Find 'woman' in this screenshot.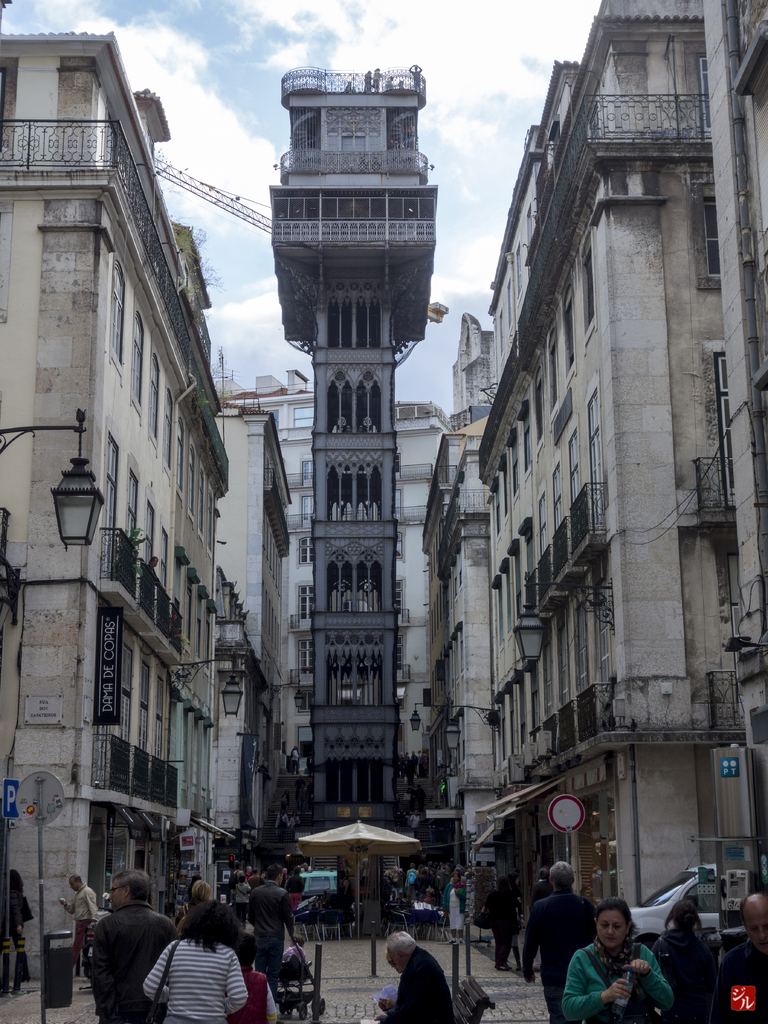
The bounding box for 'woman' is 442,871,462,944.
